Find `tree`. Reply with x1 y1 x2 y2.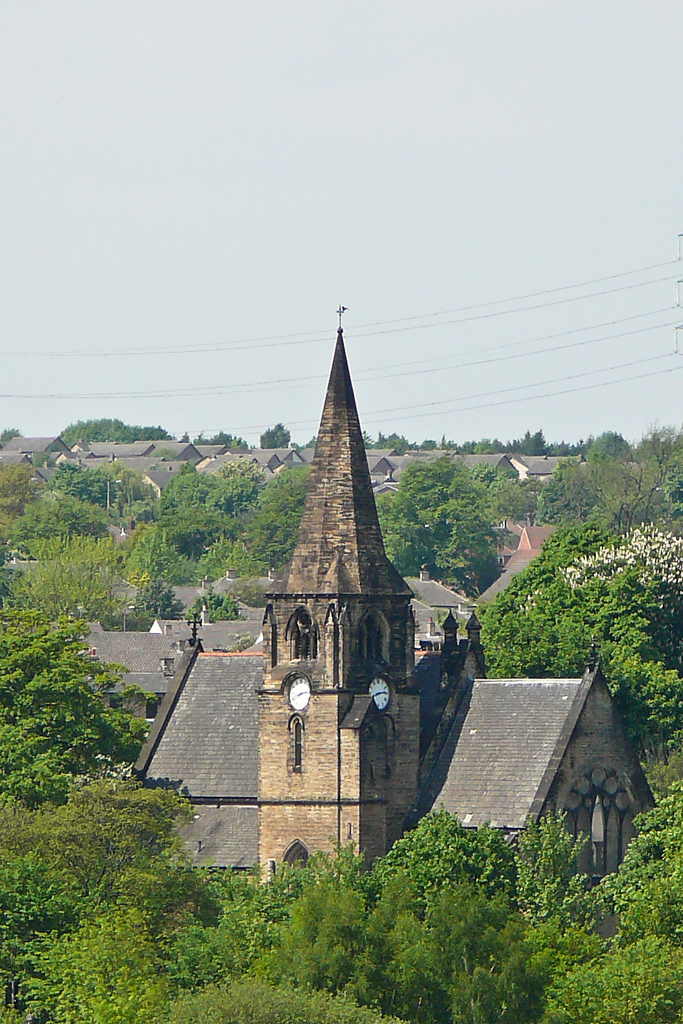
165 455 263 558.
